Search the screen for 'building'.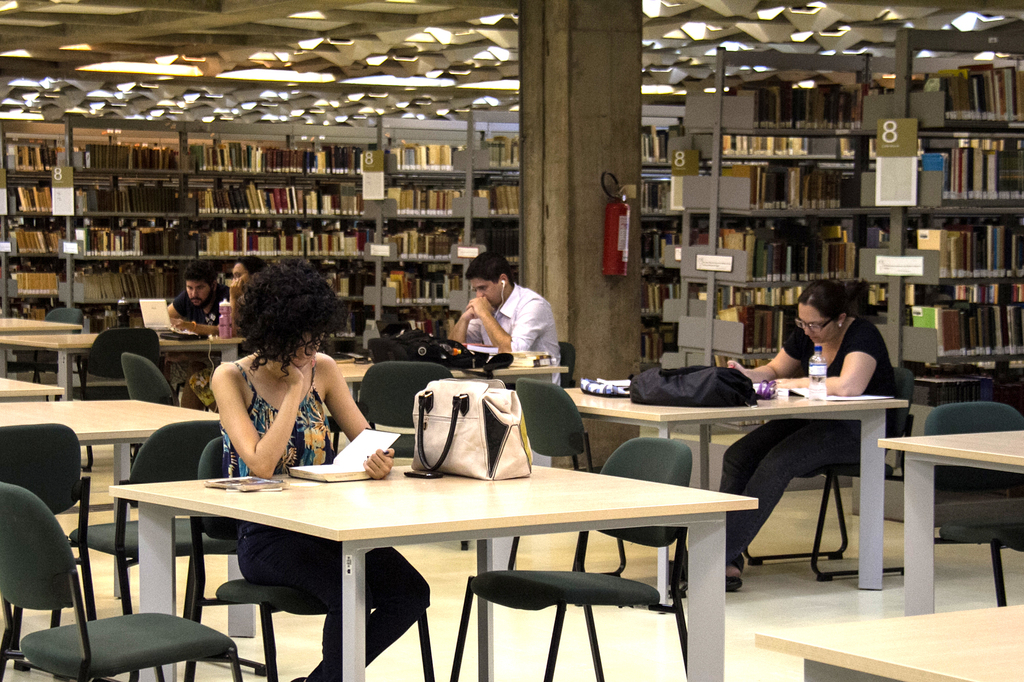
Found at [0,0,1023,681].
